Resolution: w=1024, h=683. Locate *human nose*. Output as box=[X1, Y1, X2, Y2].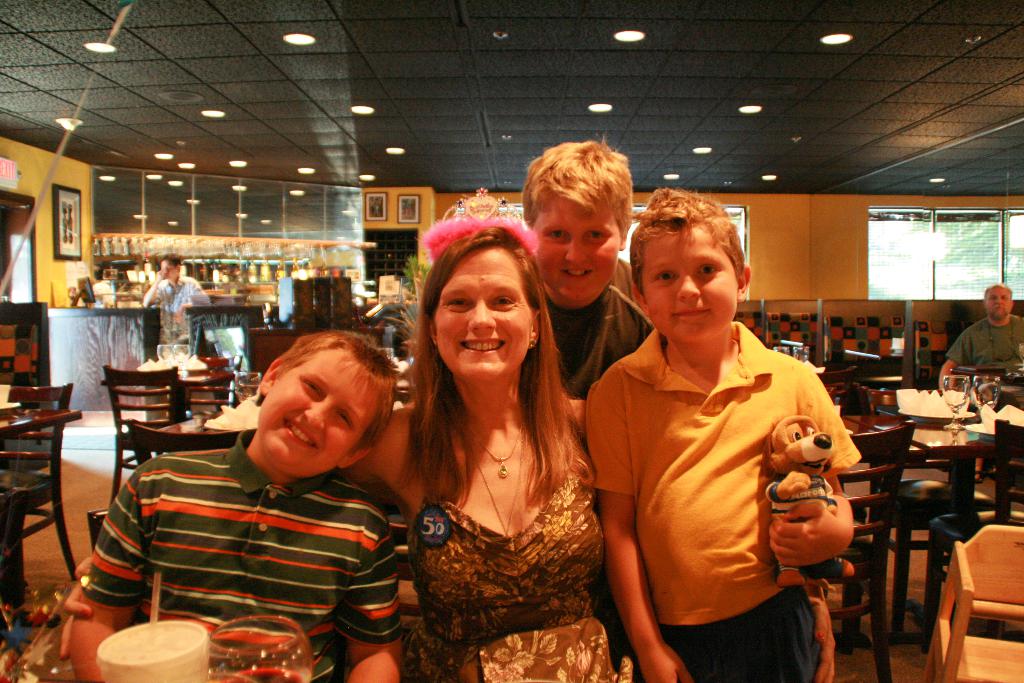
box=[565, 238, 588, 262].
